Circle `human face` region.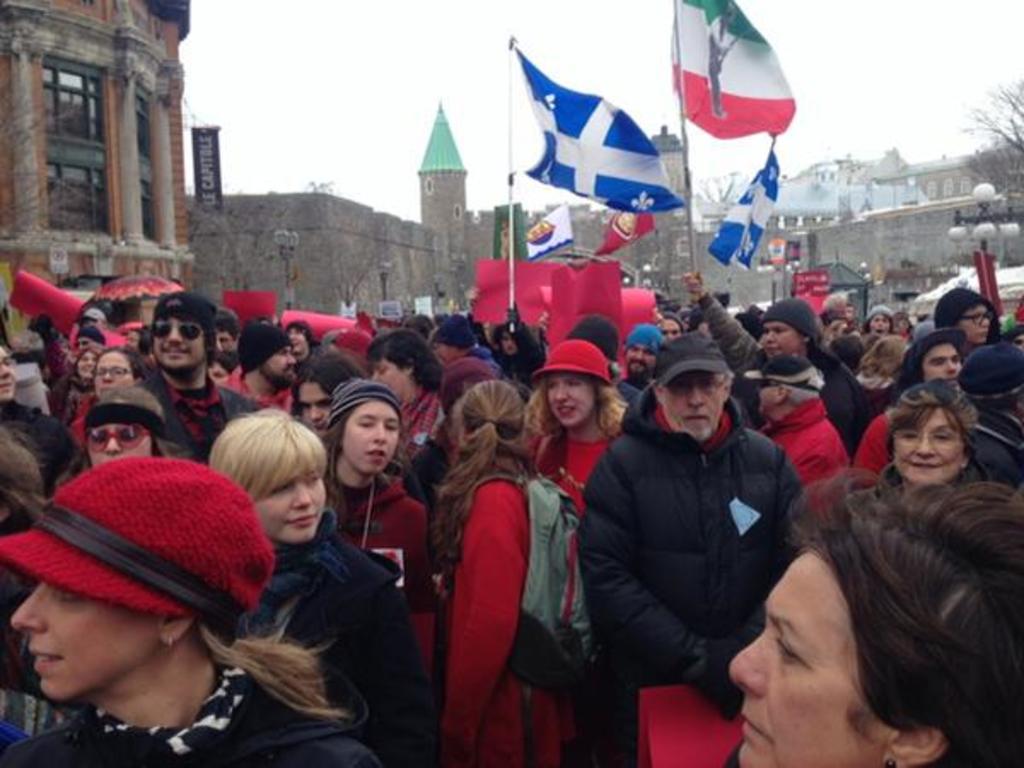
Region: 374,358,410,401.
